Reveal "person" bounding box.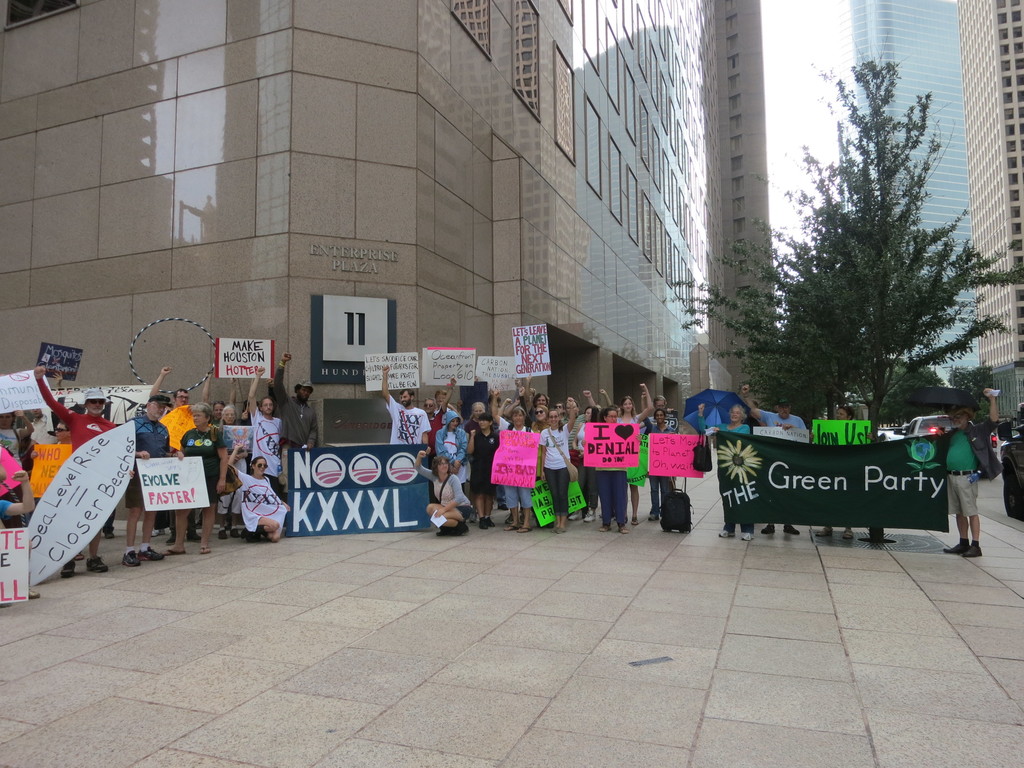
Revealed: [x1=0, y1=365, x2=323, y2=606].
